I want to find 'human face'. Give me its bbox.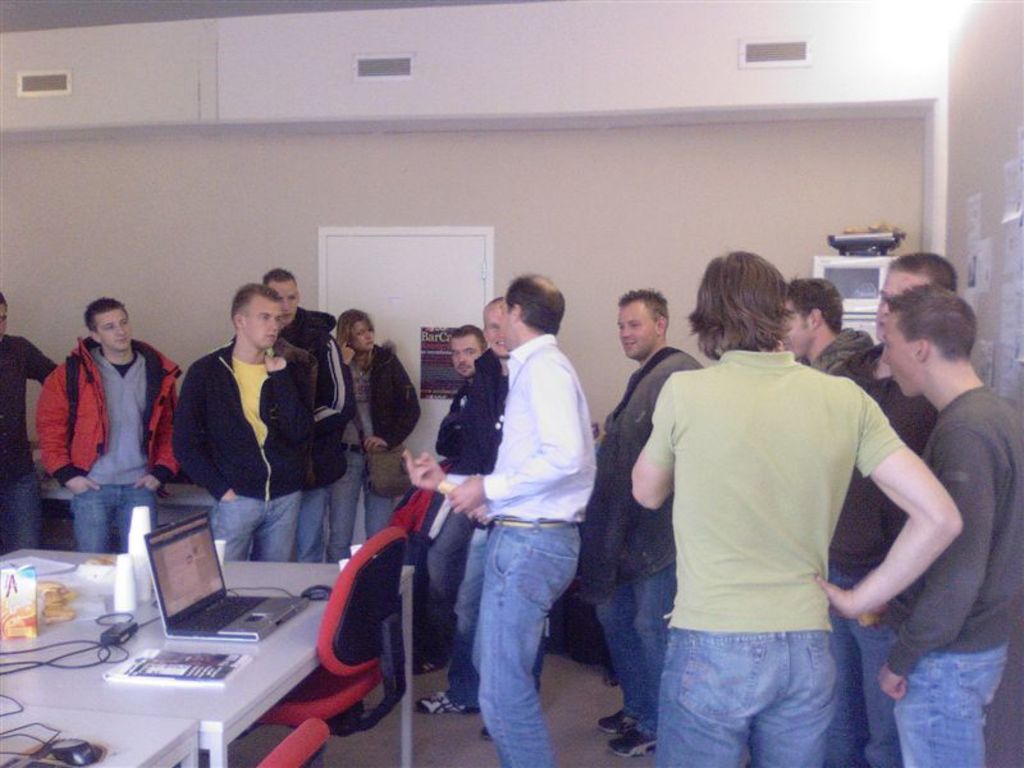
rect(781, 300, 808, 357).
